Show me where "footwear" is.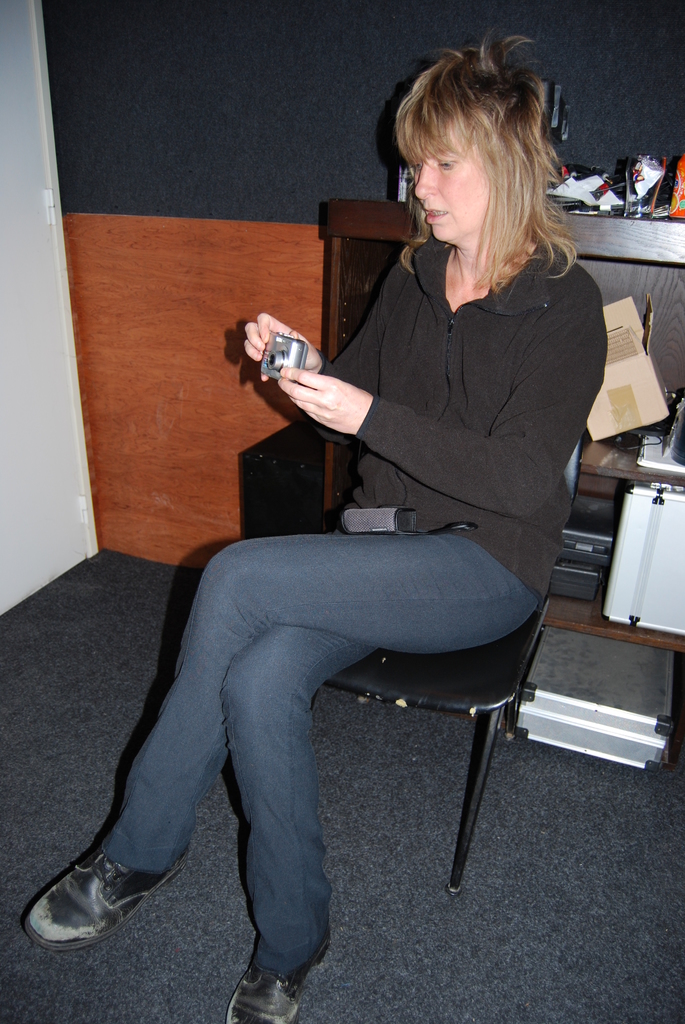
"footwear" is at x1=229, y1=933, x2=332, y2=1023.
